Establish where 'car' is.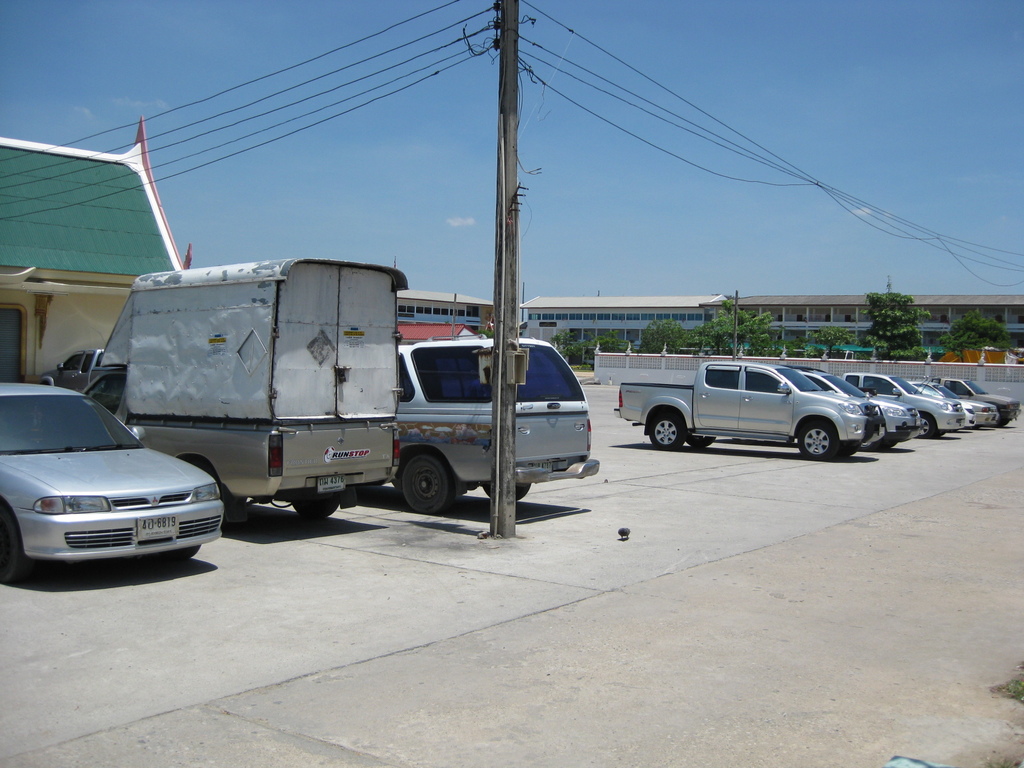
Established at crop(36, 346, 123, 388).
